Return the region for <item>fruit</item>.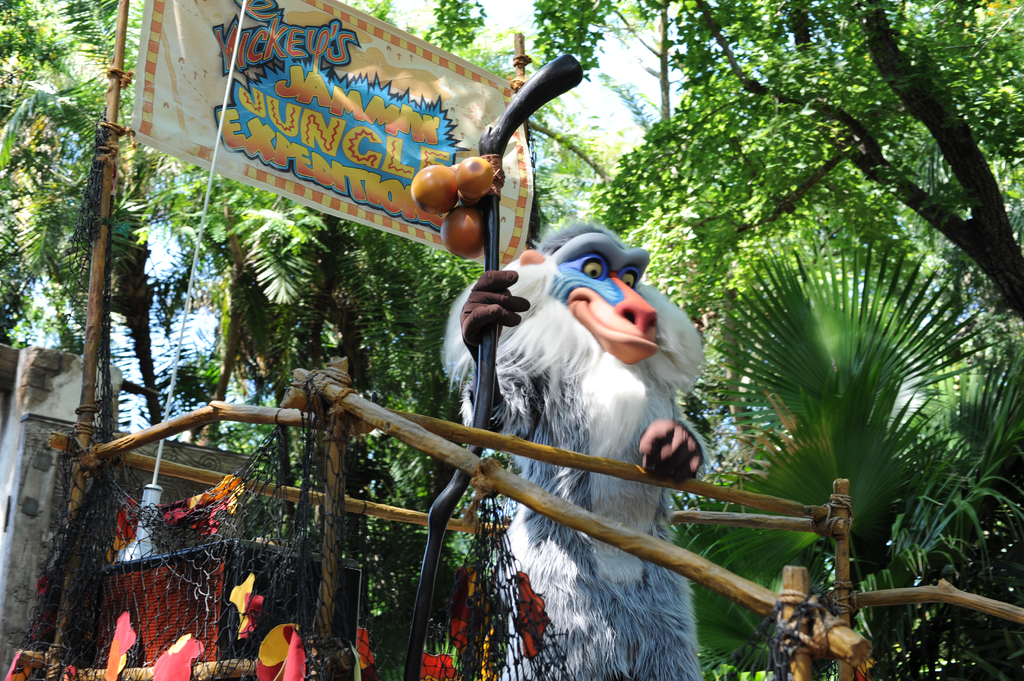
(left=457, top=159, right=495, bottom=197).
